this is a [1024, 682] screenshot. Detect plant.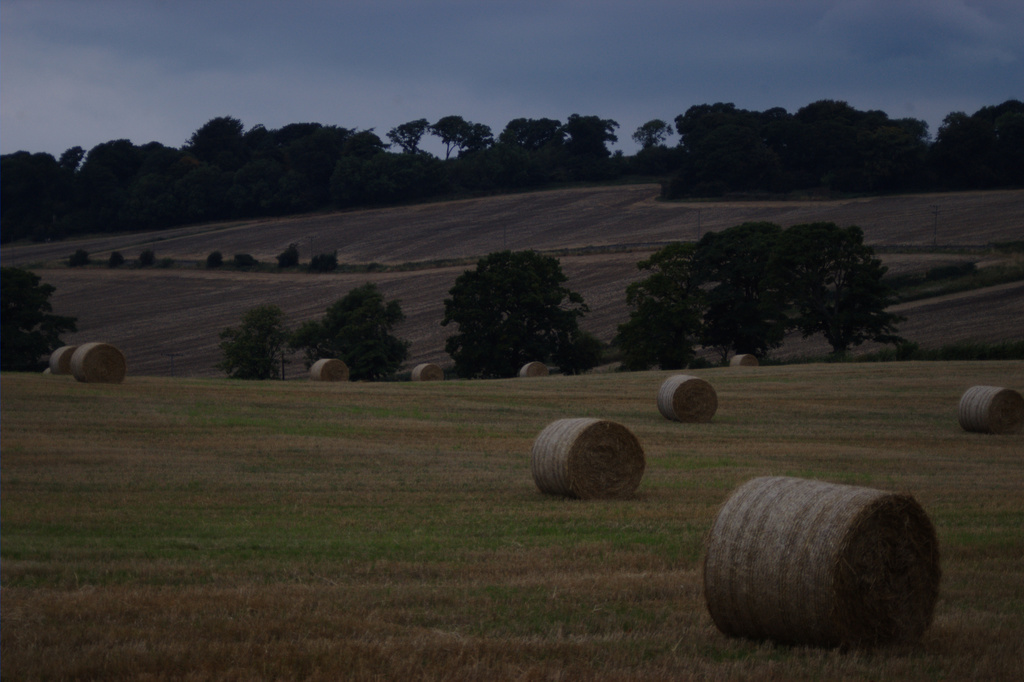
bbox=(63, 250, 90, 265).
